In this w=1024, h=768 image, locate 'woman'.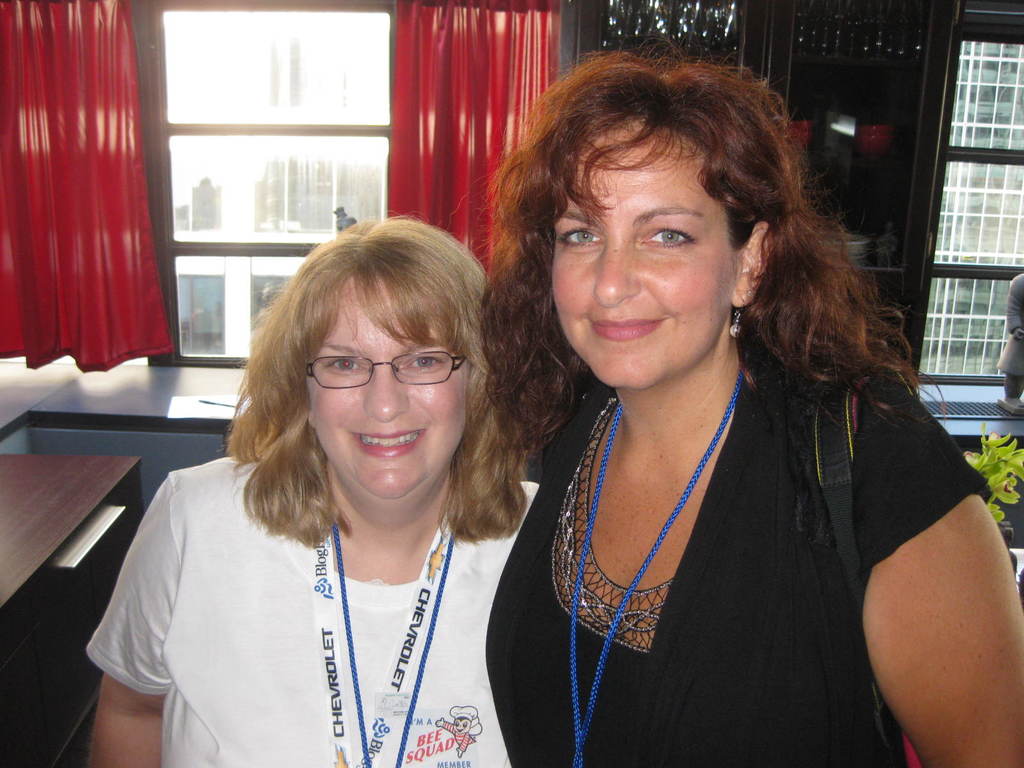
Bounding box: 82 212 540 767.
